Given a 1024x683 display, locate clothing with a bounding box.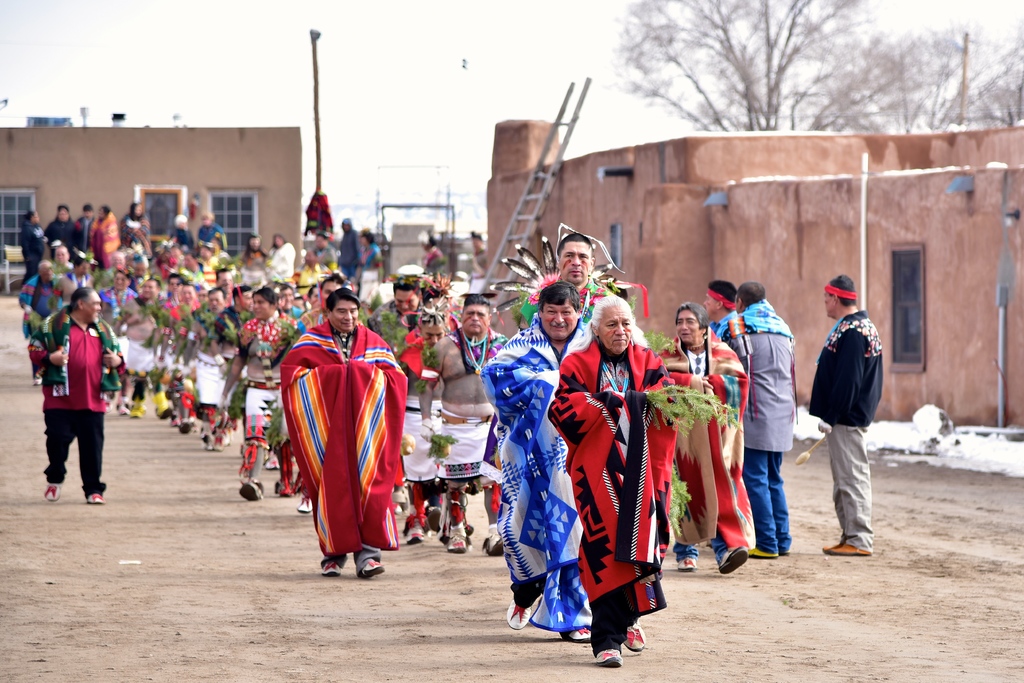
Located: (x1=246, y1=378, x2=278, y2=450).
